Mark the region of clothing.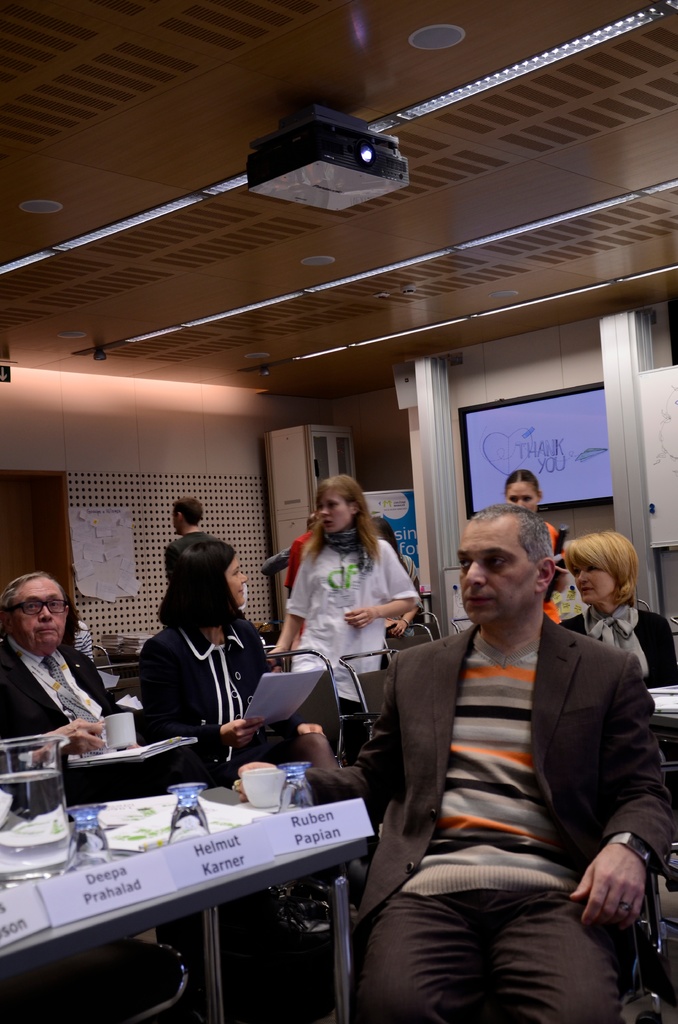
Region: (left=240, top=531, right=425, bottom=735).
